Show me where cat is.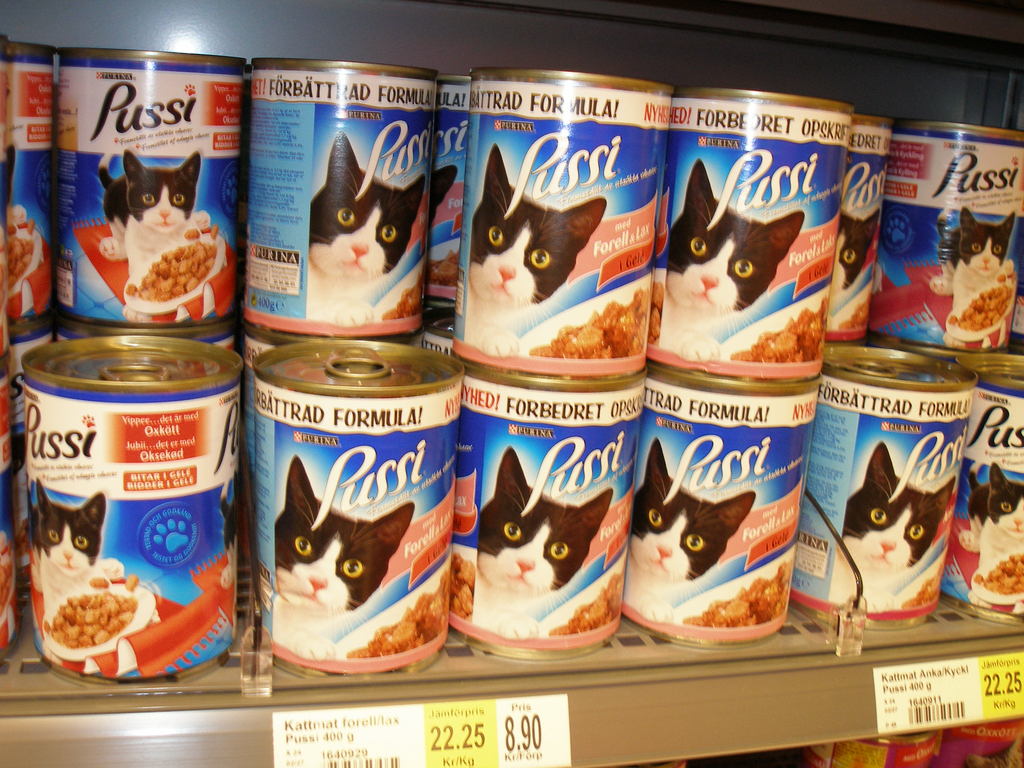
cat is at left=459, top=140, right=613, bottom=357.
